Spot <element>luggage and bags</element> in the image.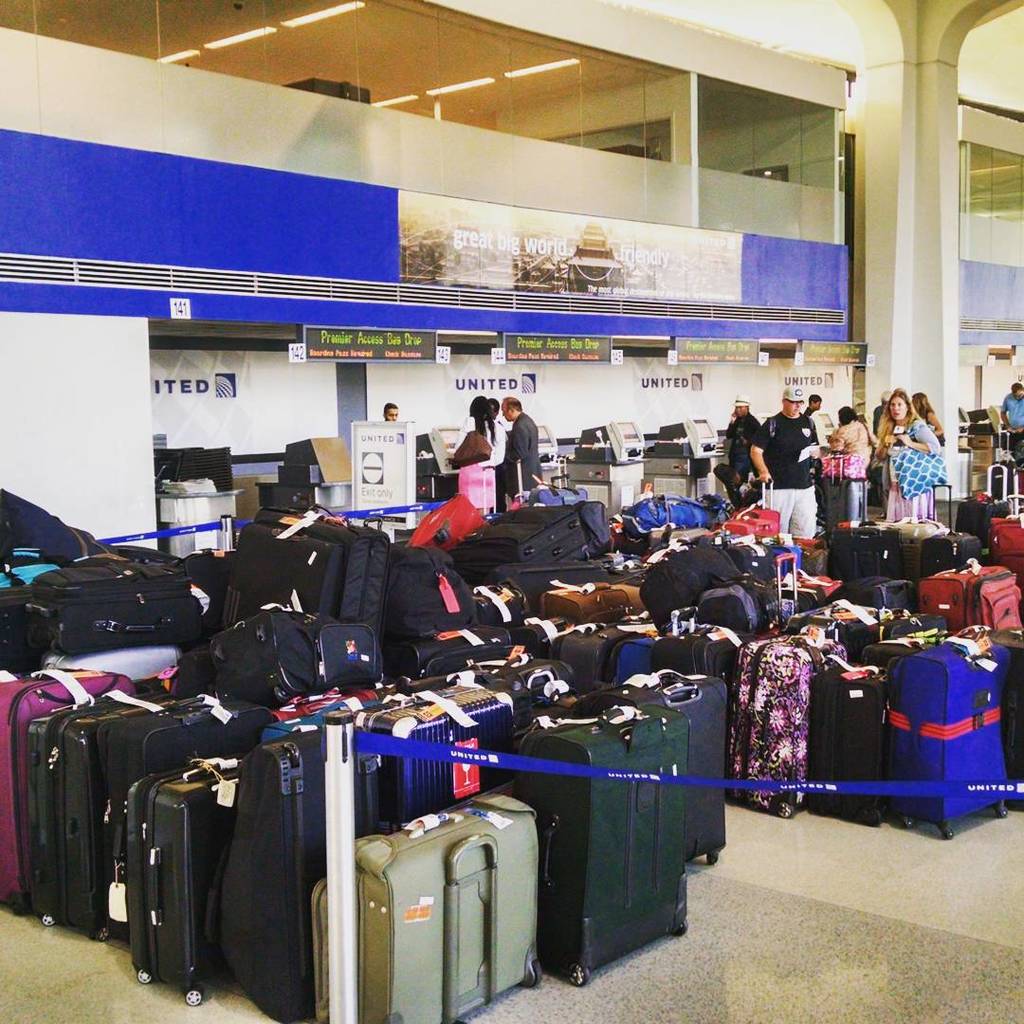
<element>luggage and bags</element> found at bbox=[632, 540, 742, 622].
